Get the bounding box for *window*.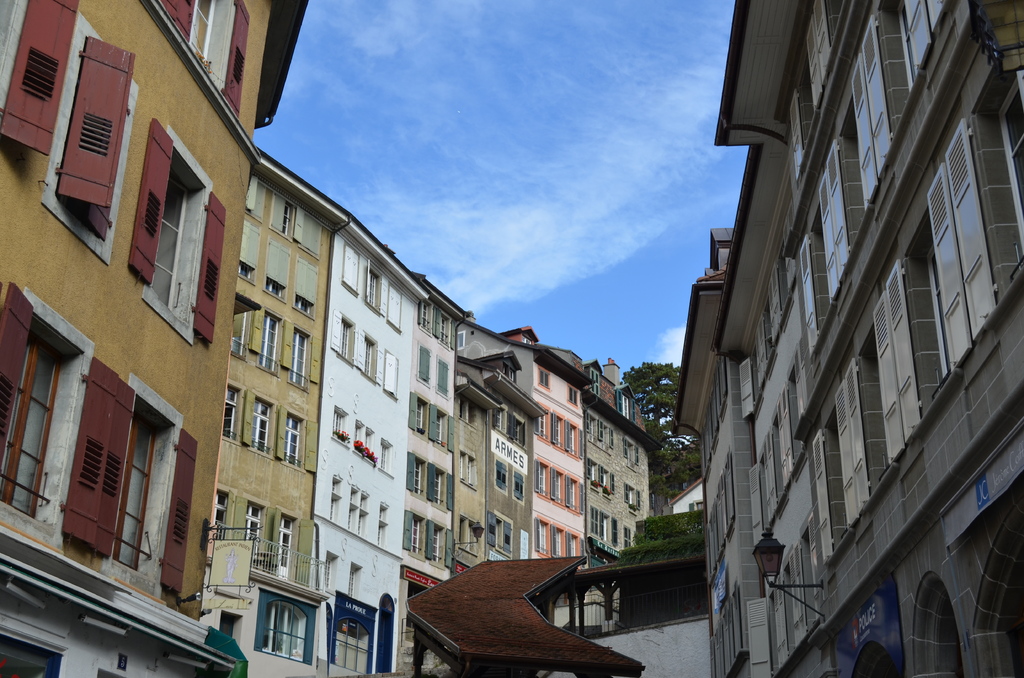
bbox=(0, 0, 80, 155).
